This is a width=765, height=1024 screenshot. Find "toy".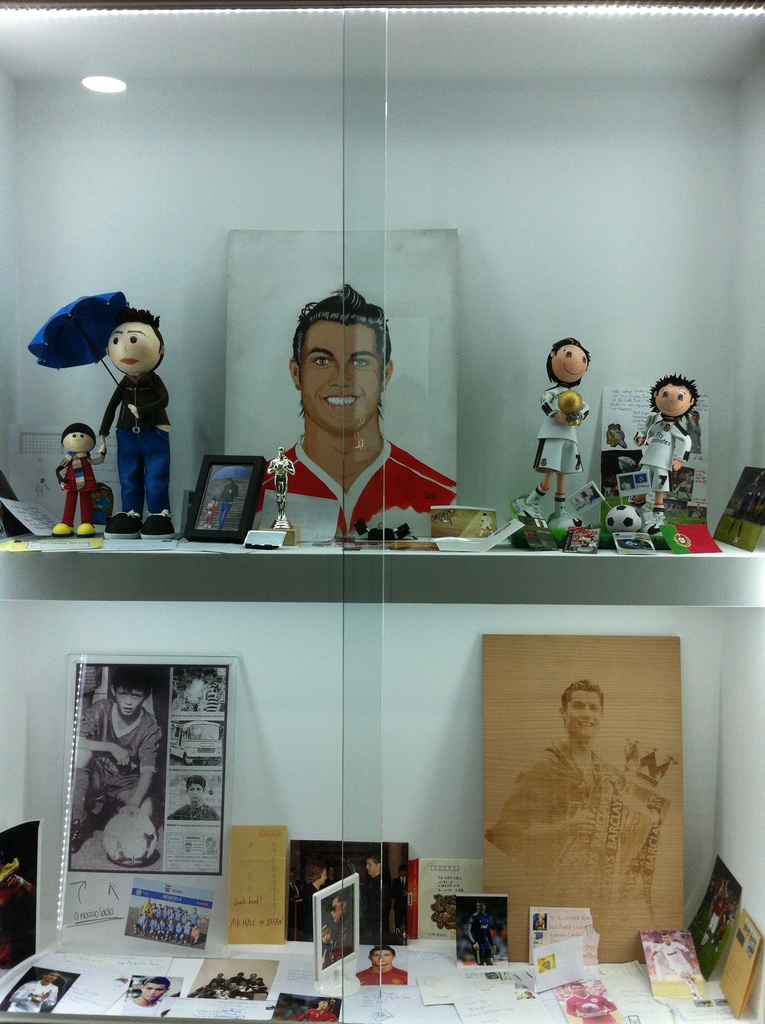
Bounding box: [left=65, top=278, right=187, bottom=525].
